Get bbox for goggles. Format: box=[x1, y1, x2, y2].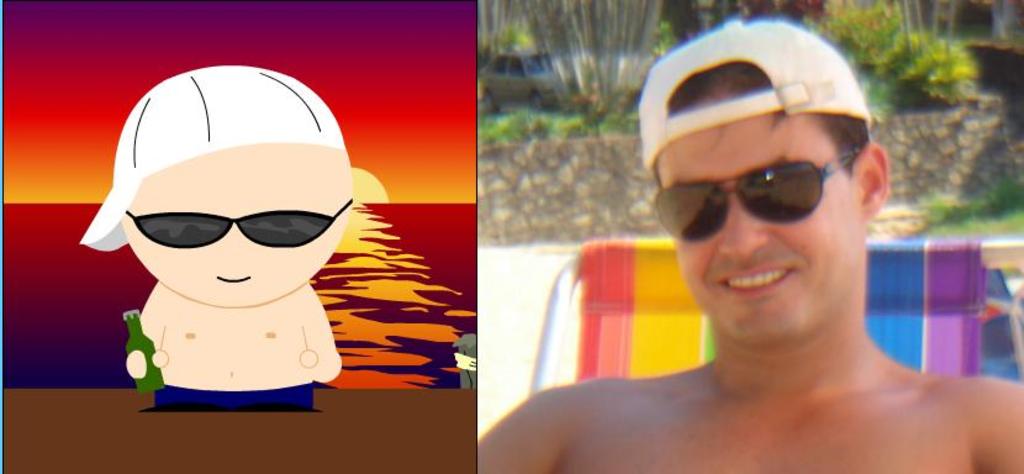
box=[674, 133, 877, 230].
